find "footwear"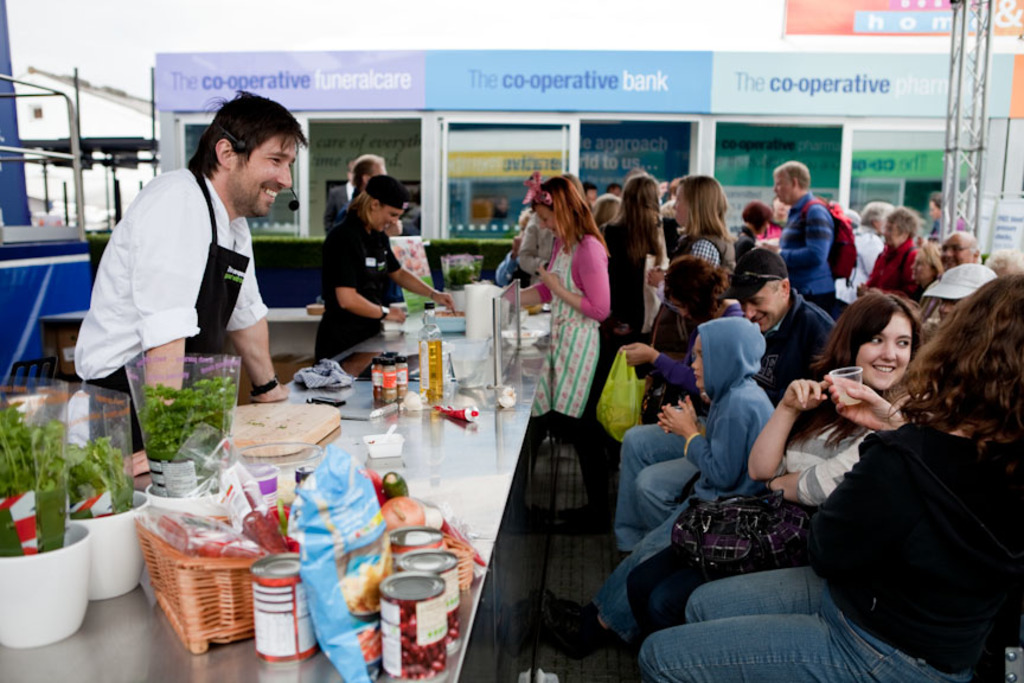
[555, 516, 610, 534]
